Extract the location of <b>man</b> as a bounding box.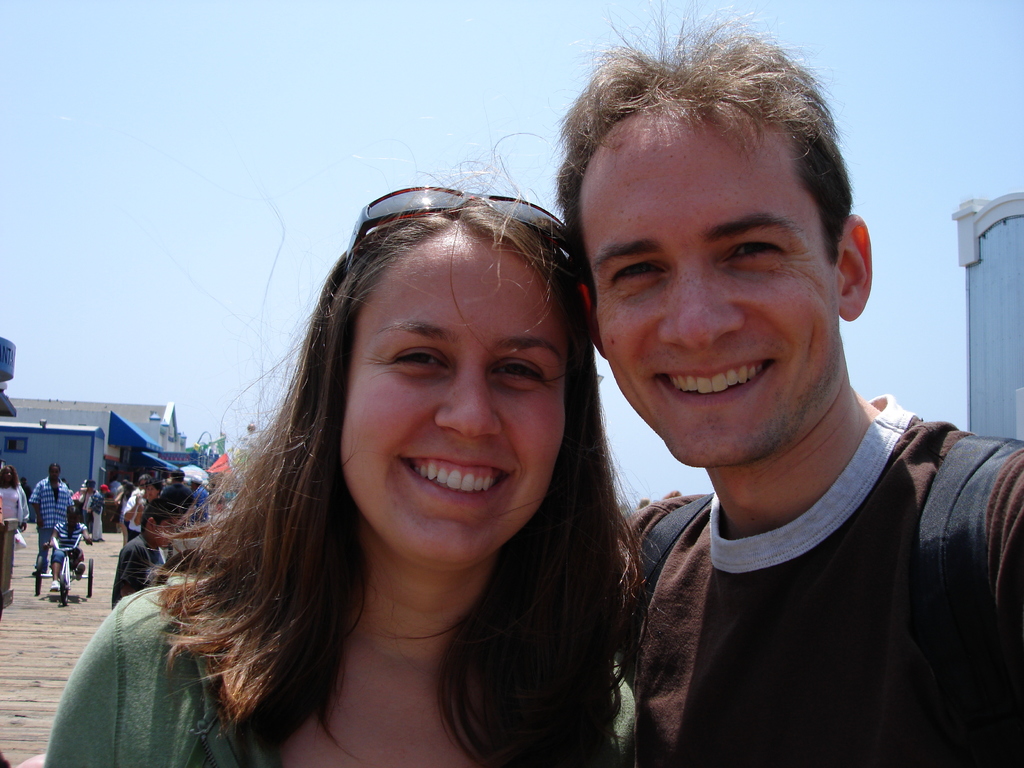
l=188, t=475, r=211, b=527.
